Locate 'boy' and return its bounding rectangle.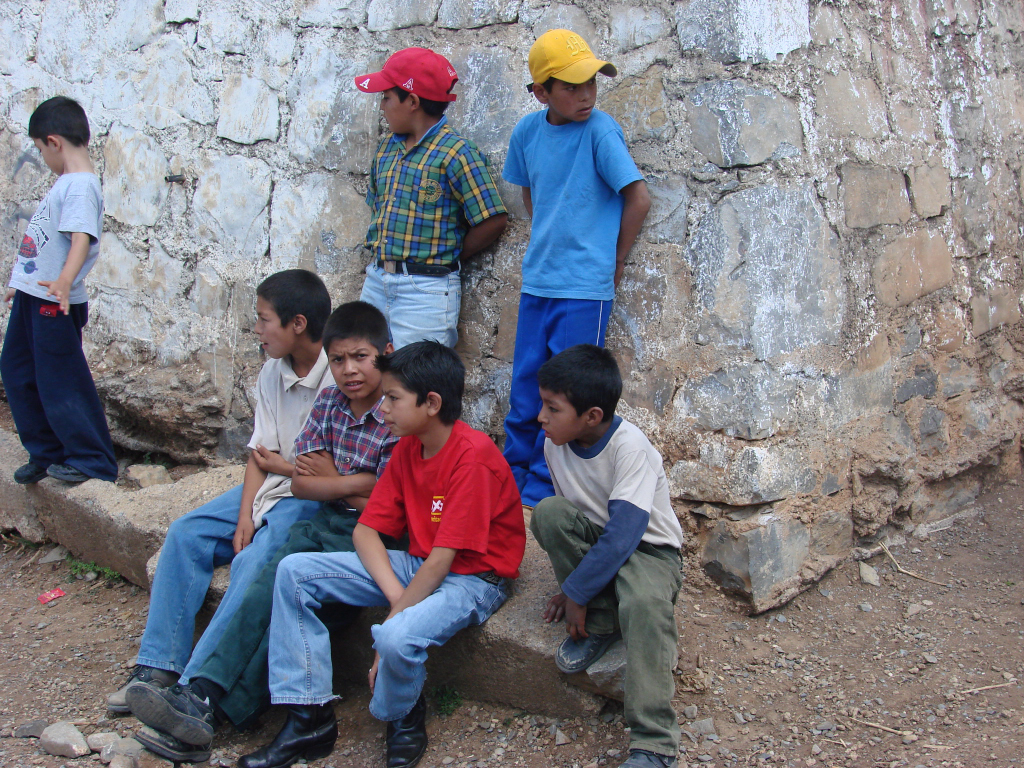
Rect(119, 298, 404, 766).
